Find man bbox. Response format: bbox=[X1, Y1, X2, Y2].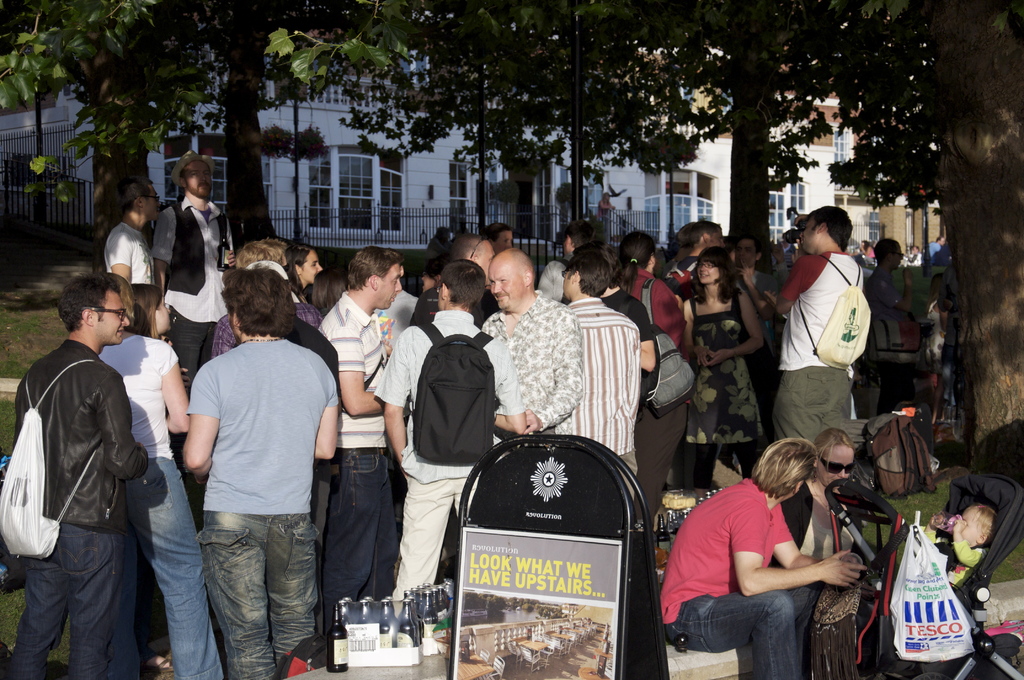
bbox=[560, 243, 641, 494].
